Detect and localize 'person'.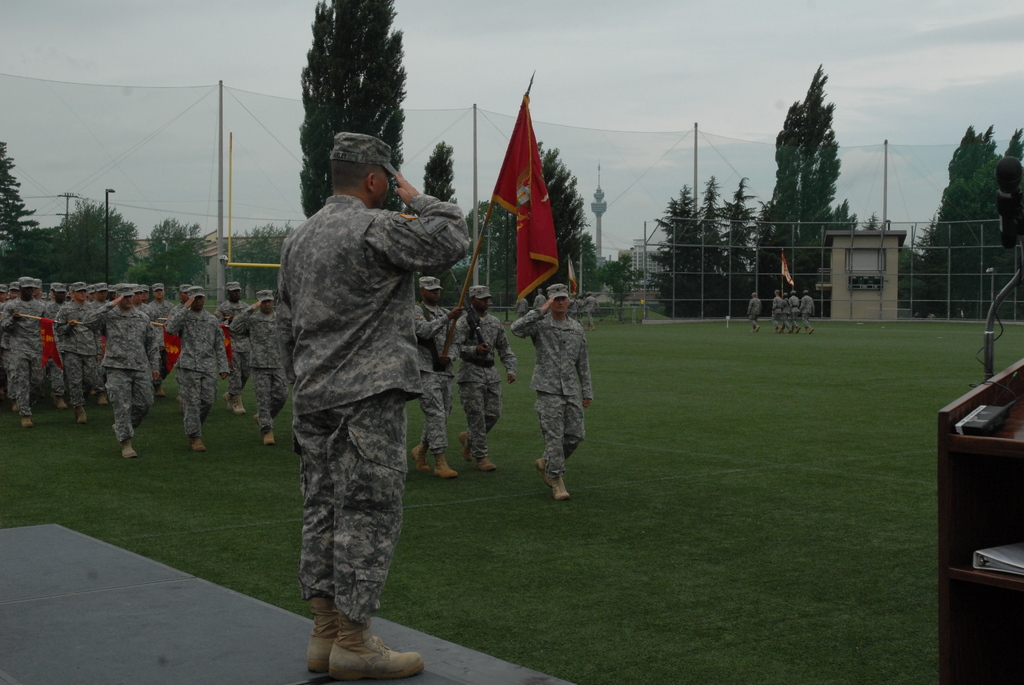
Localized at bbox=(748, 288, 760, 335).
